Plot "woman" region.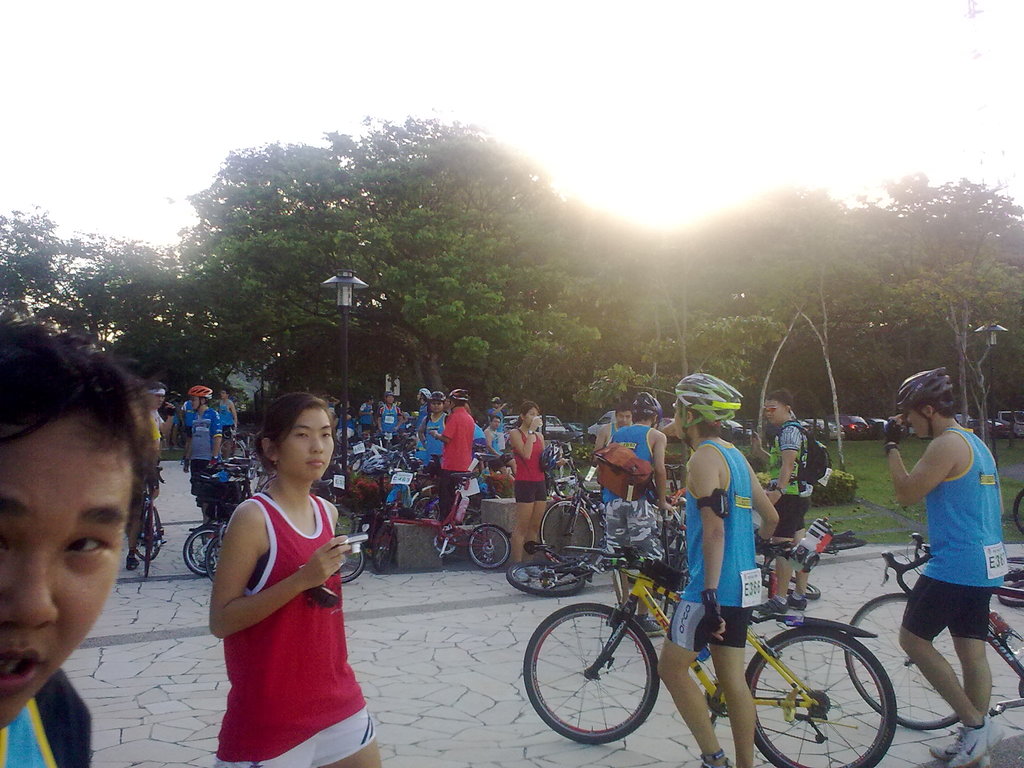
Plotted at 193, 388, 374, 760.
